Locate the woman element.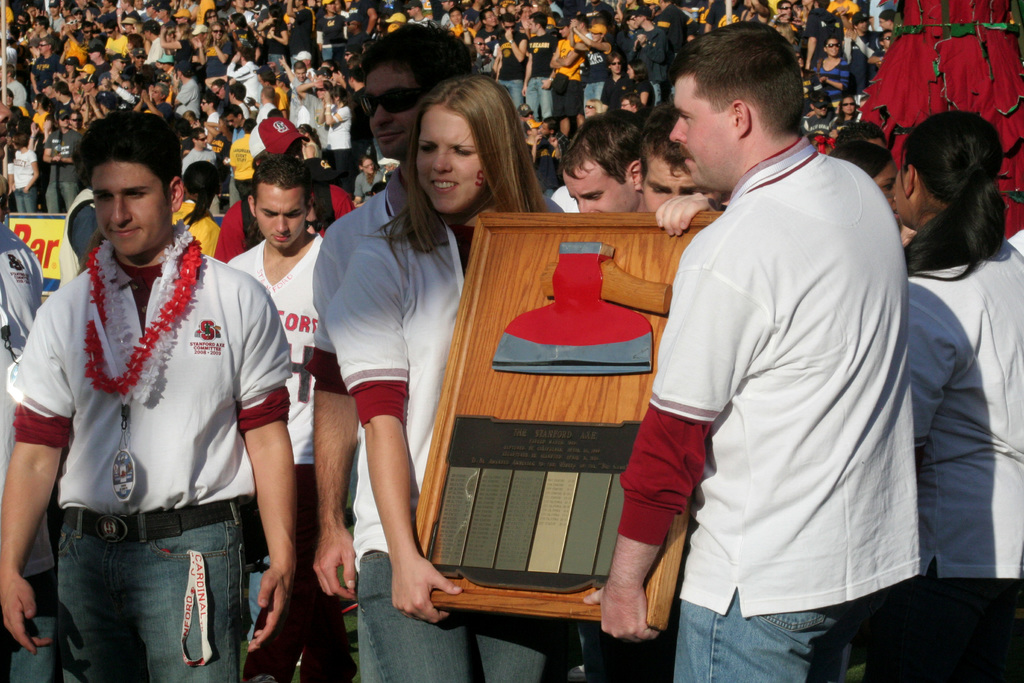
Element bbox: 815 30 853 108.
